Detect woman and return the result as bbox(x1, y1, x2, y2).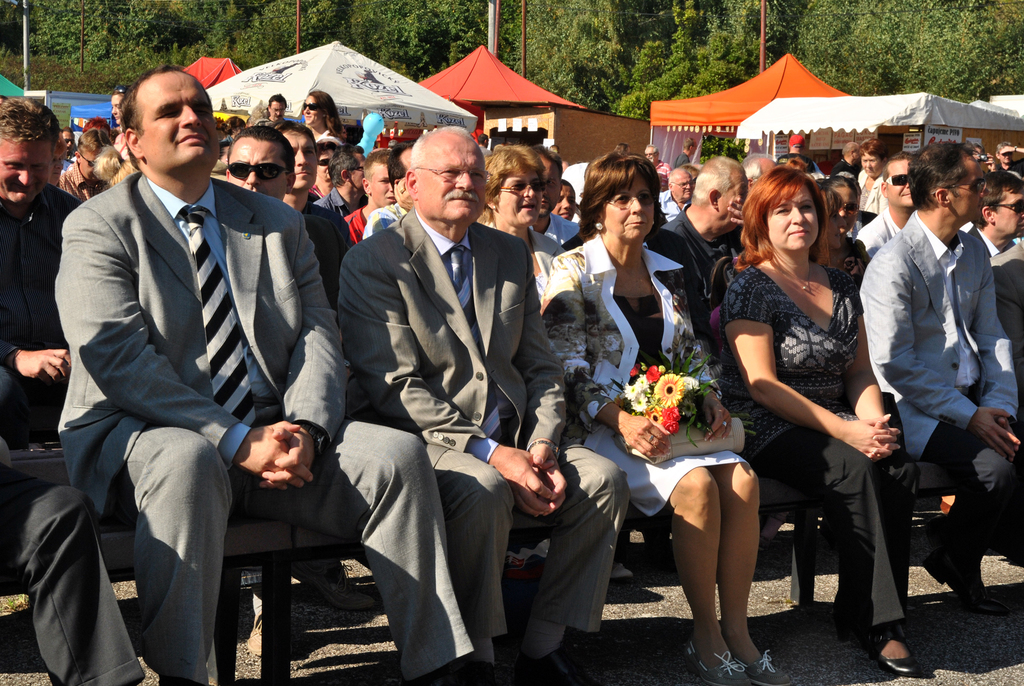
bbox(538, 148, 795, 685).
